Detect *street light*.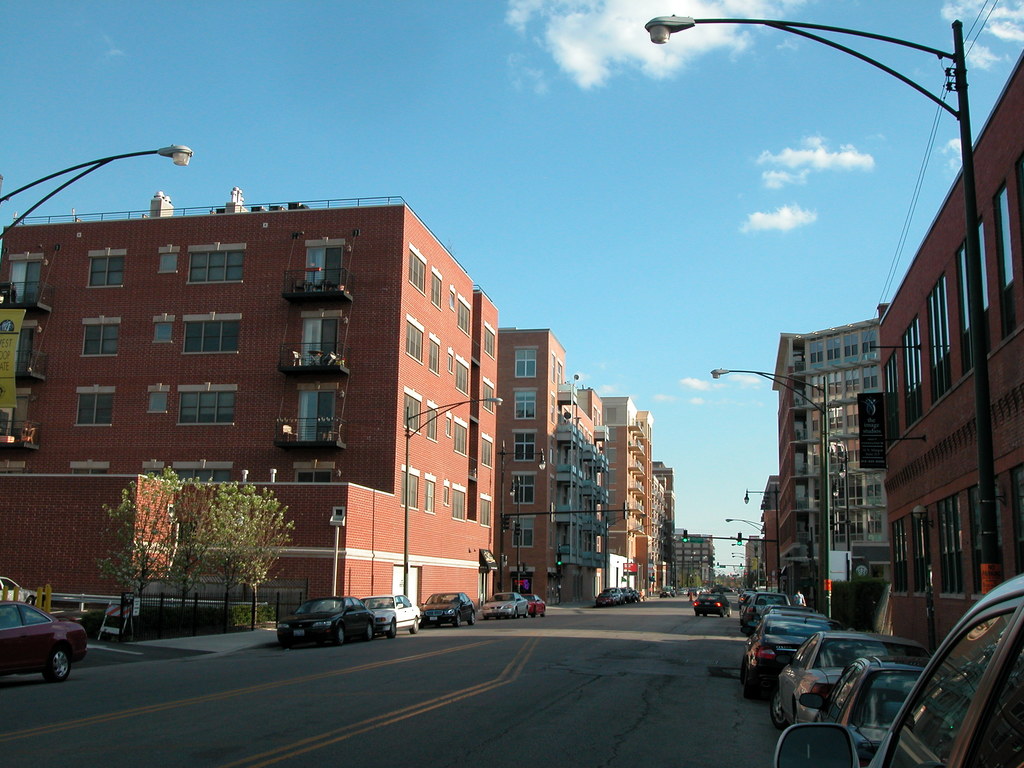
Detected at bbox=[709, 360, 831, 620].
